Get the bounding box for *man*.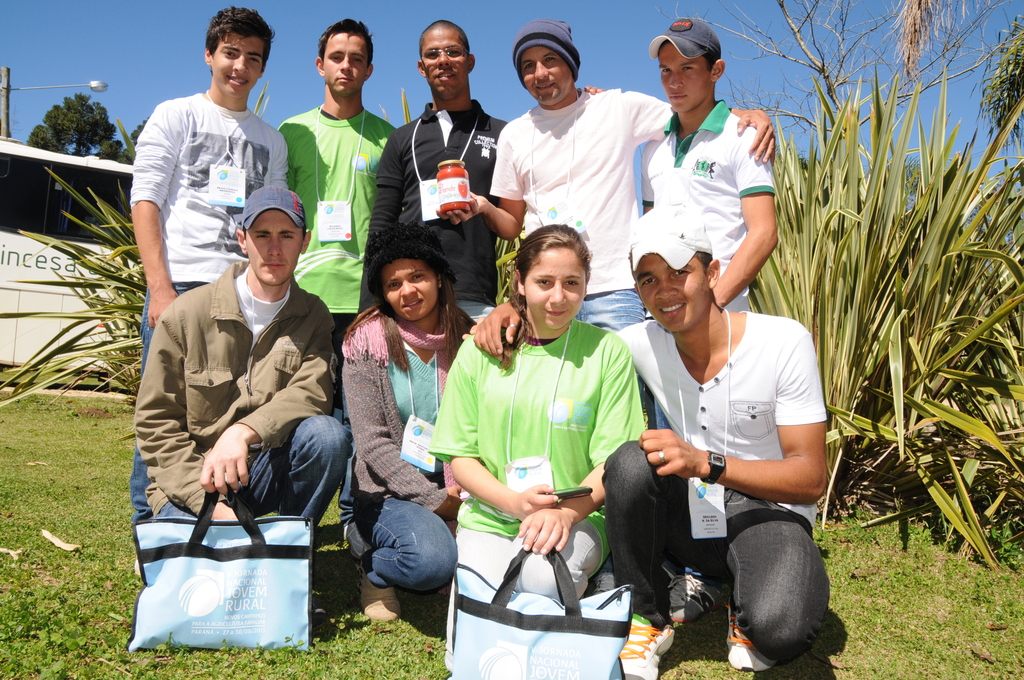
(left=276, top=19, right=396, bottom=543).
